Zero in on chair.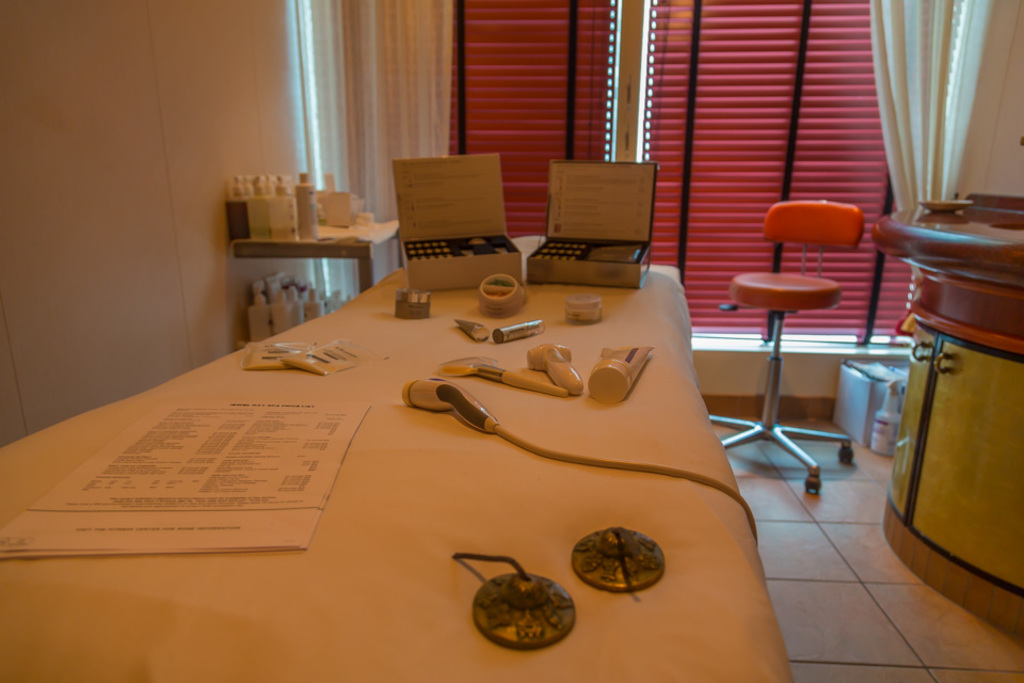
Zeroed in: x1=707 y1=197 x2=867 y2=493.
